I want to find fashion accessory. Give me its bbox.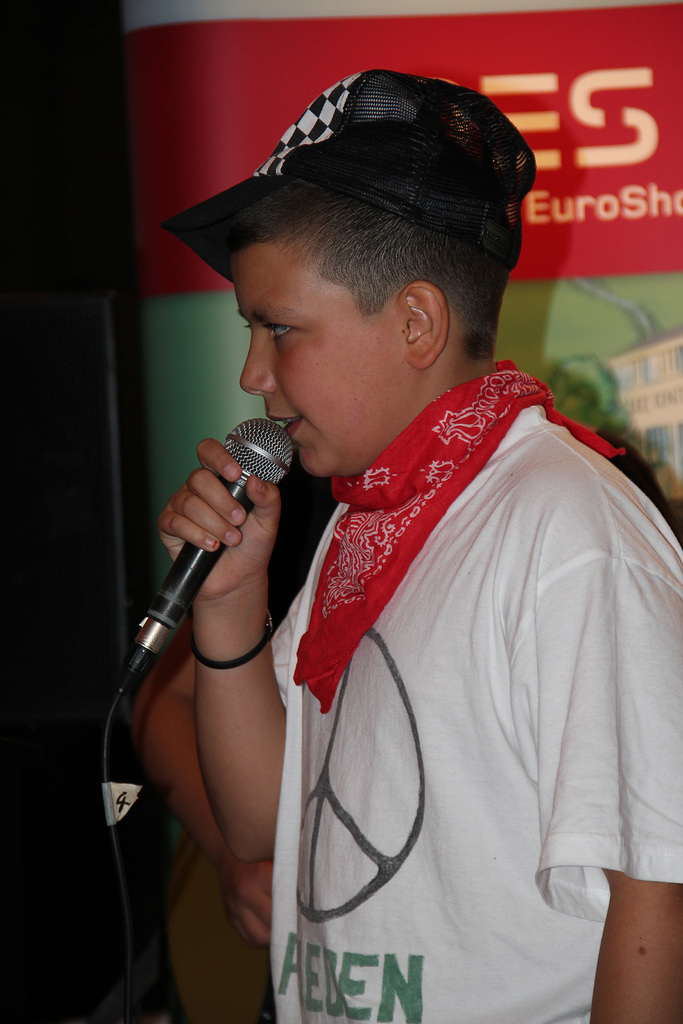
<region>157, 70, 536, 281</region>.
